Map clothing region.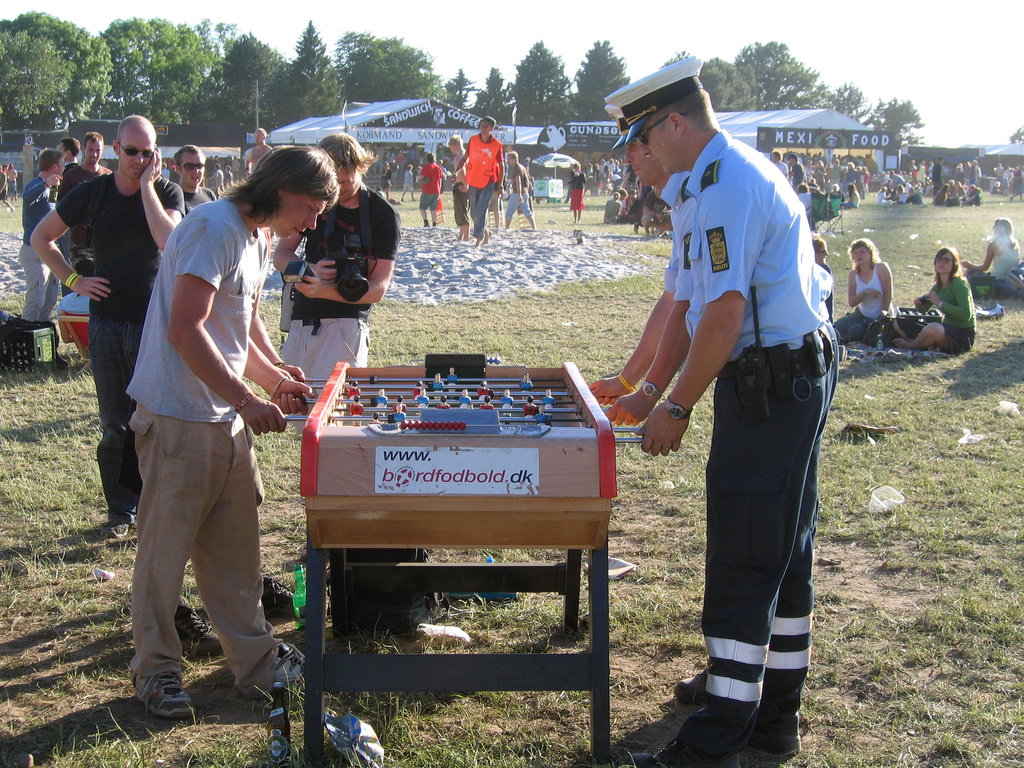
Mapped to pyautogui.locateOnScreen(506, 161, 531, 217).
